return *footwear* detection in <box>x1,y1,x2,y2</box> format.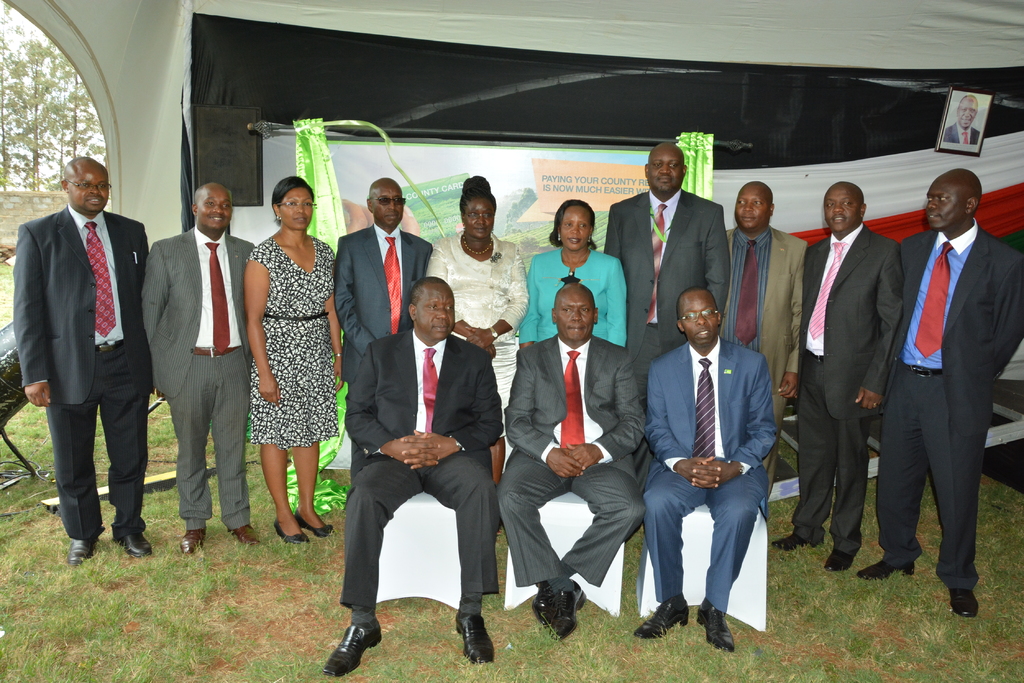
<box>451,605,499,665</box>.
